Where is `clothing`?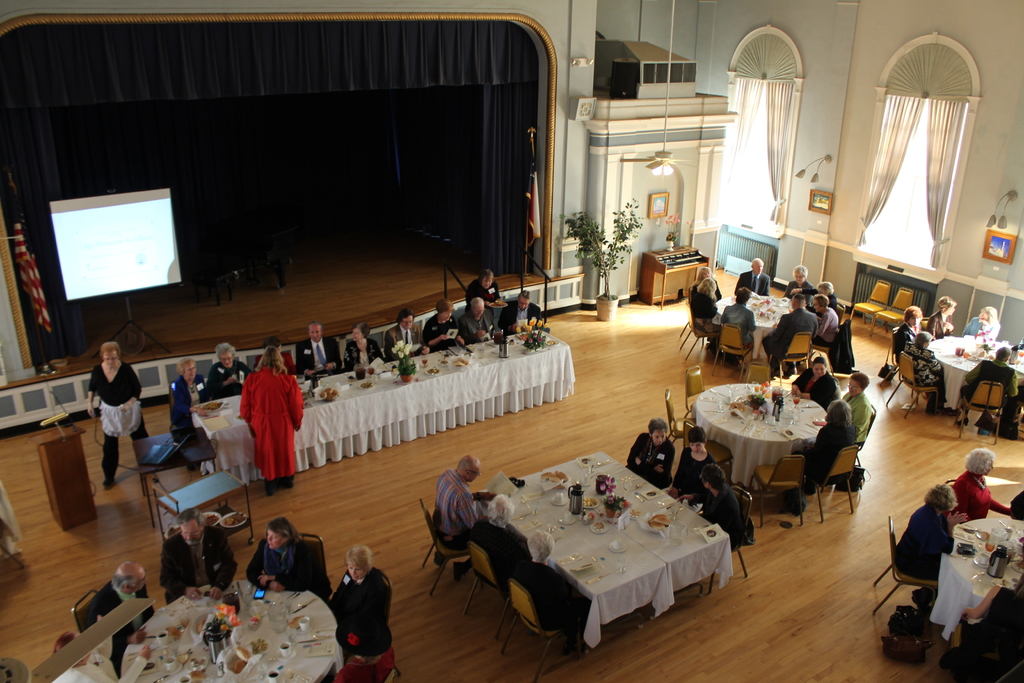
(x1=924, y1=310, x2=948, y2=338).
